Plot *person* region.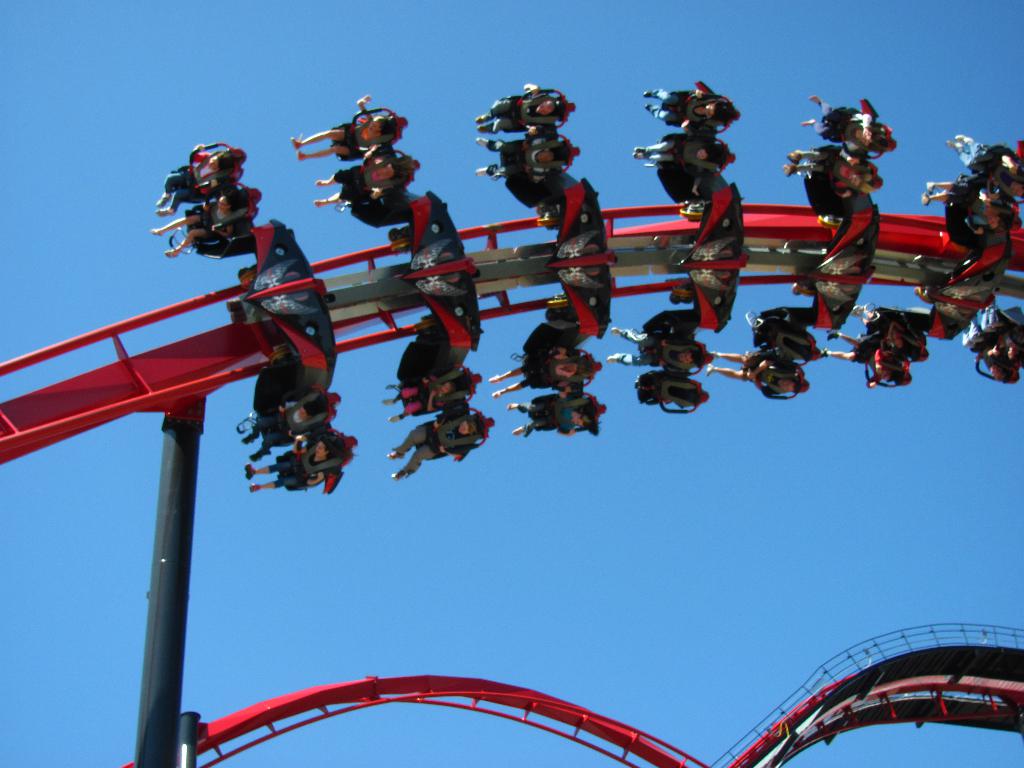
Plotted at 252:397:342:461.
